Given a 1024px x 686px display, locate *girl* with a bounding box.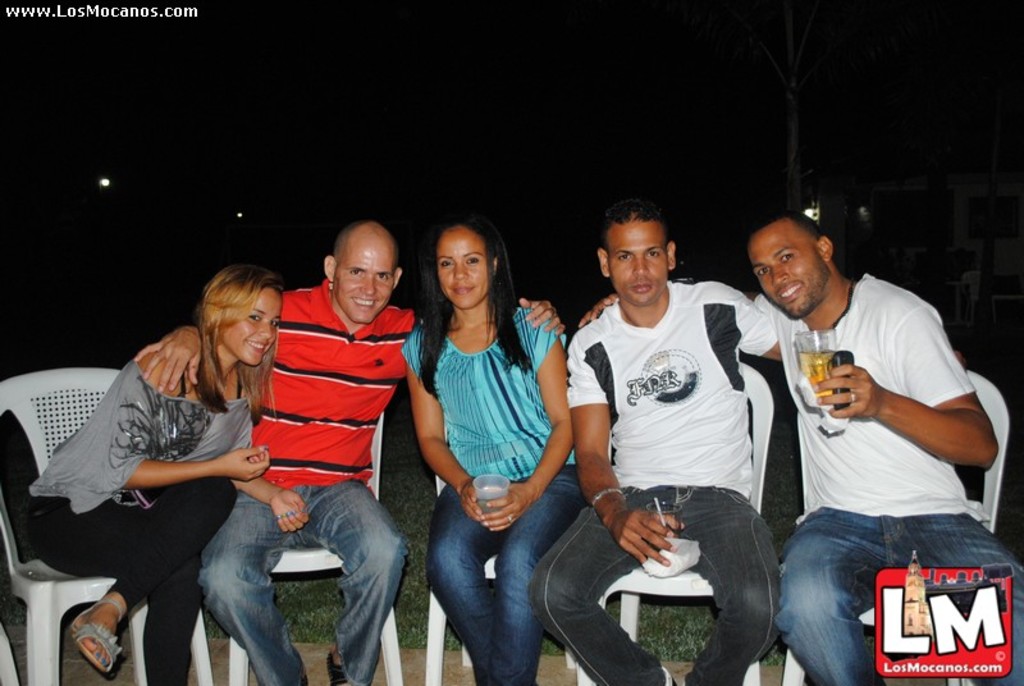
Located: <bbox>6, 264, 305, 685</bbox>.
